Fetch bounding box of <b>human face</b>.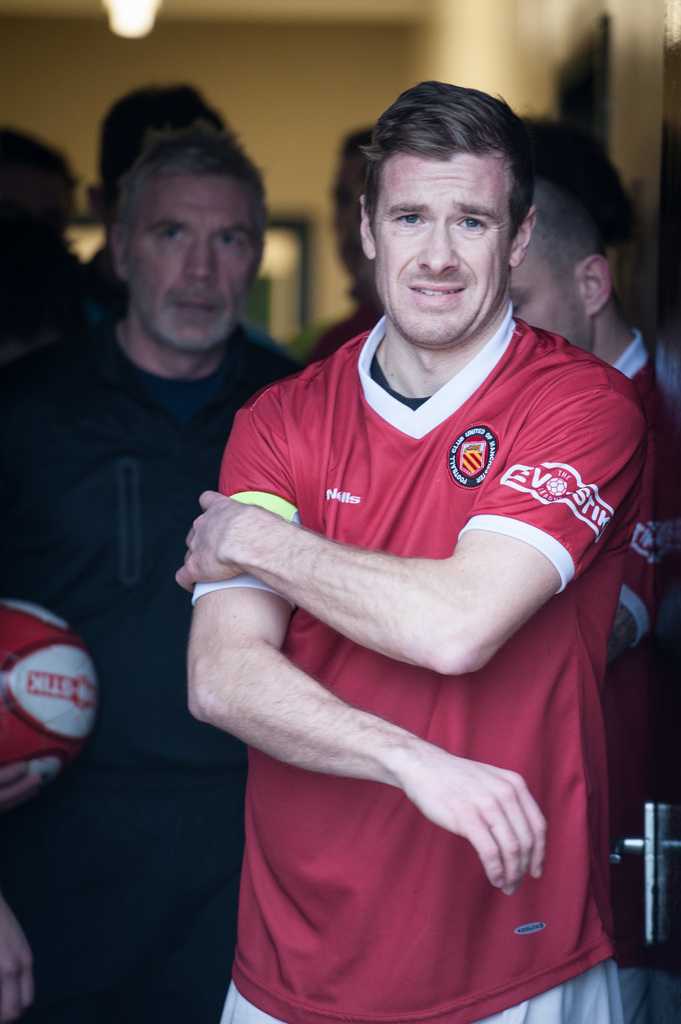
Bbox: 130:162:261:344.
